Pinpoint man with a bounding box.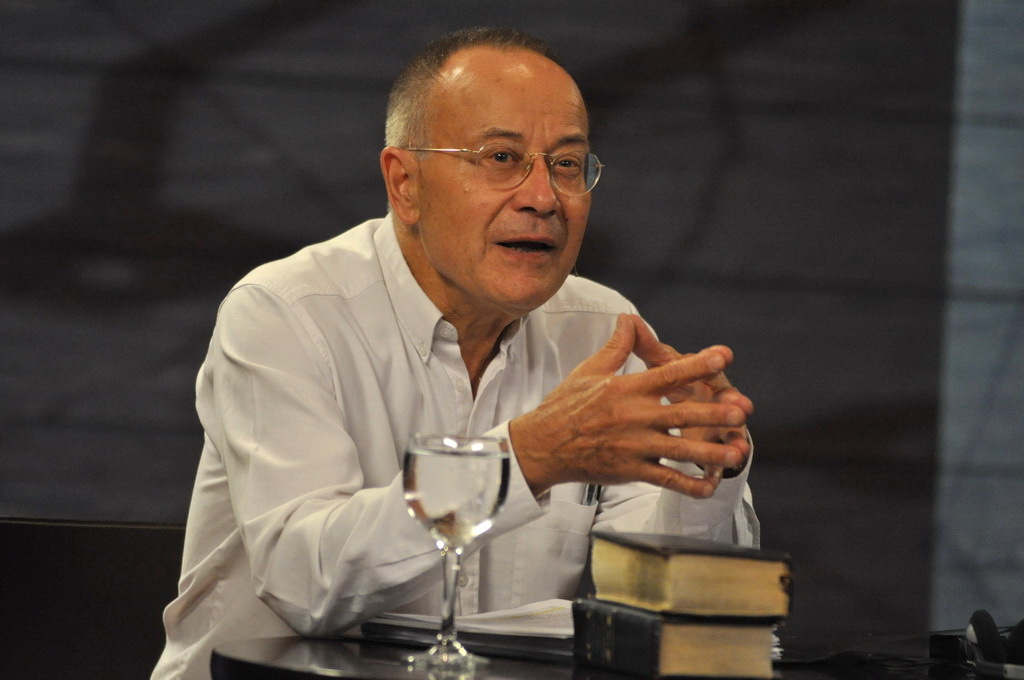
box=[147, 32, 787, 667].
